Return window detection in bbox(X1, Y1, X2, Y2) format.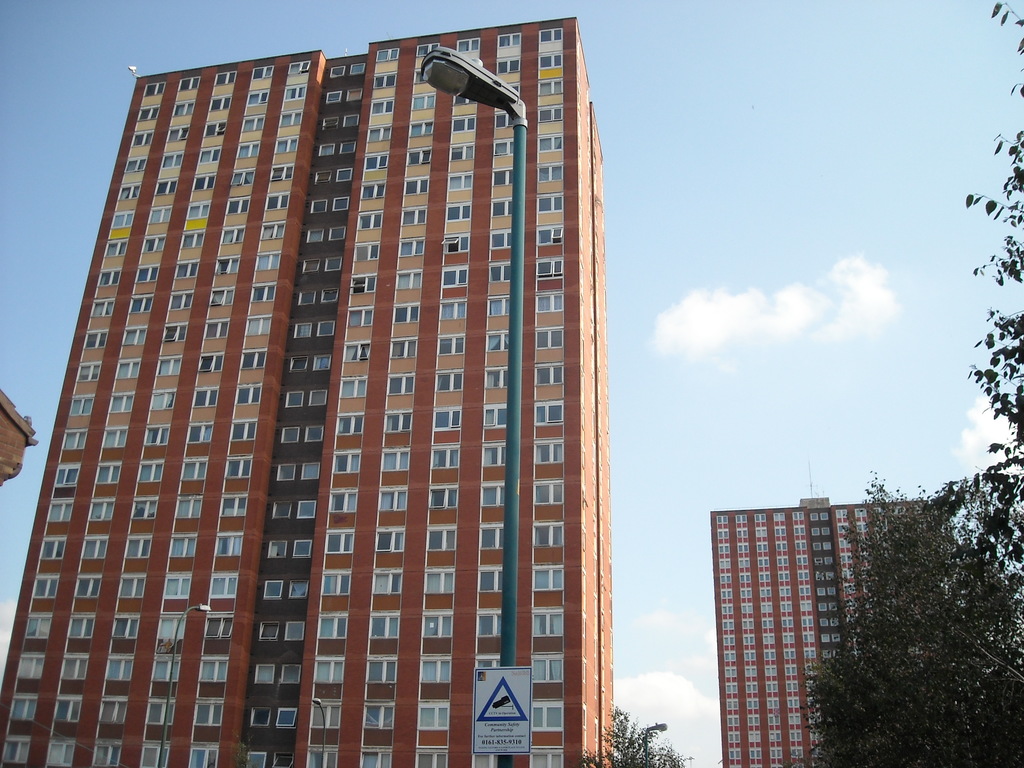
bbox(289, 356, 308, 373).
